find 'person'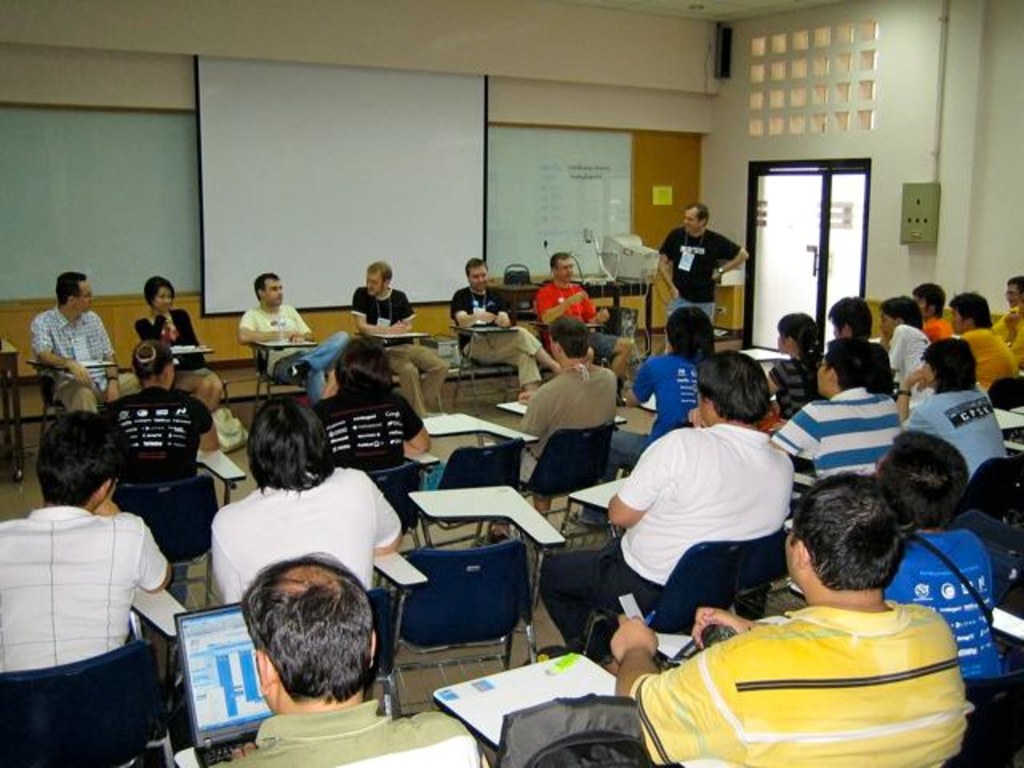
126:261:224:389
